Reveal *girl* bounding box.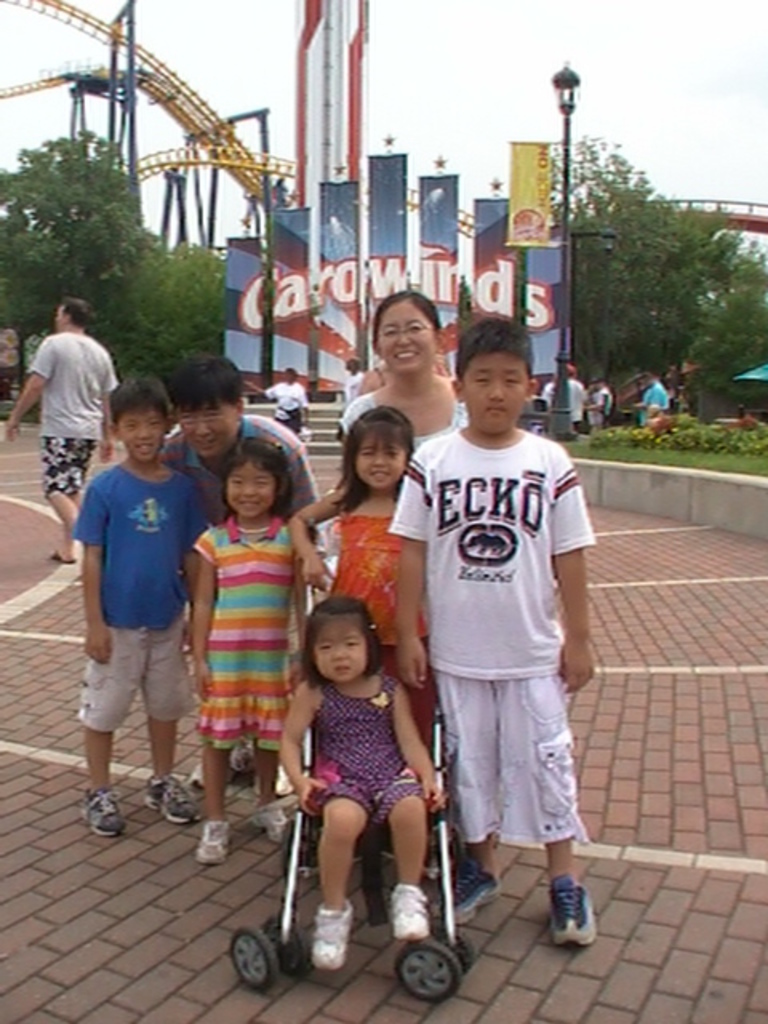
Revealed: crop(291, 405, 426, 638).
